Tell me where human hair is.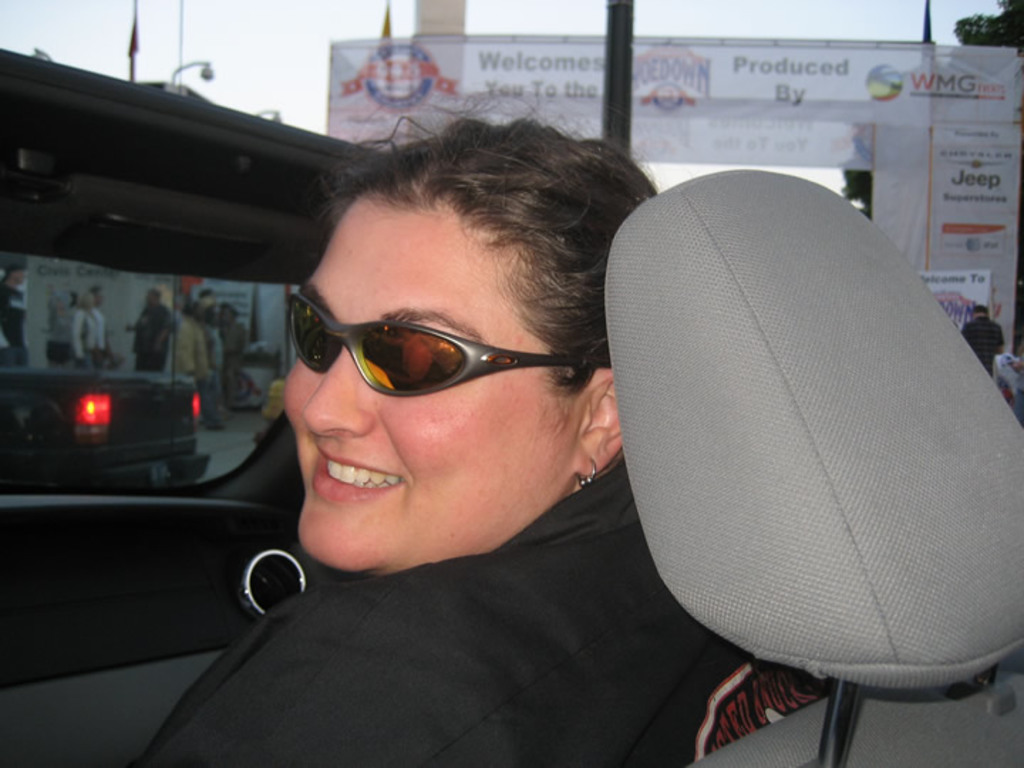
human hair is at [73, 290, 92, 313].
